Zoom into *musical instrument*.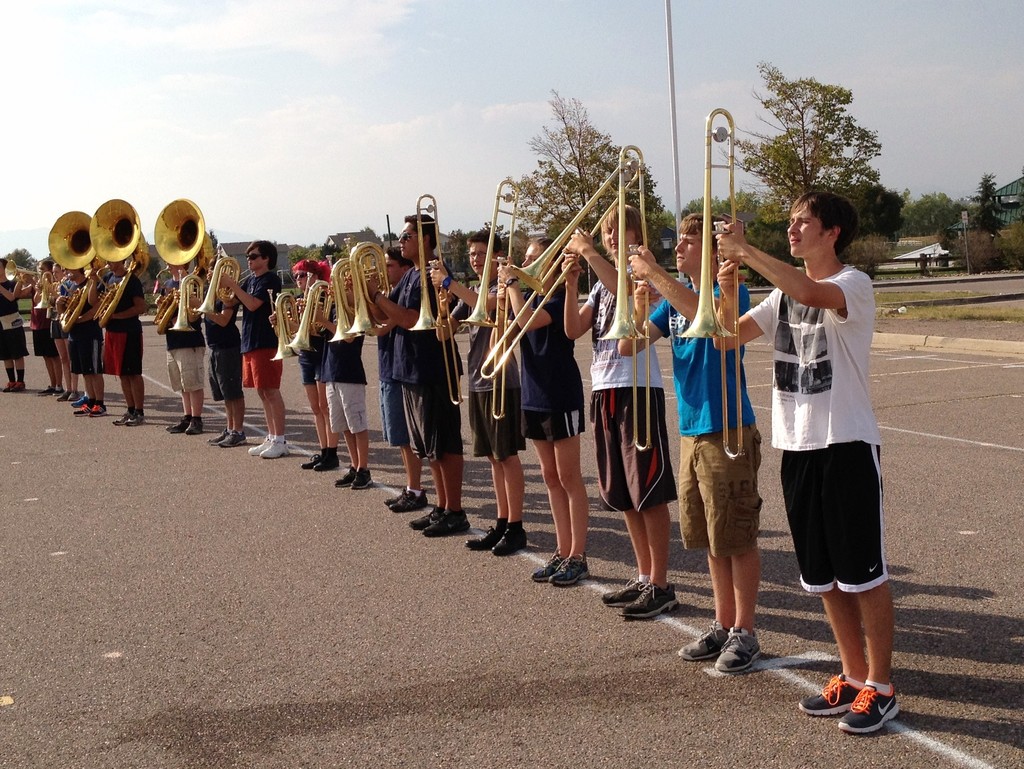
Zoom target: crop(86, 198, 149, 333).
